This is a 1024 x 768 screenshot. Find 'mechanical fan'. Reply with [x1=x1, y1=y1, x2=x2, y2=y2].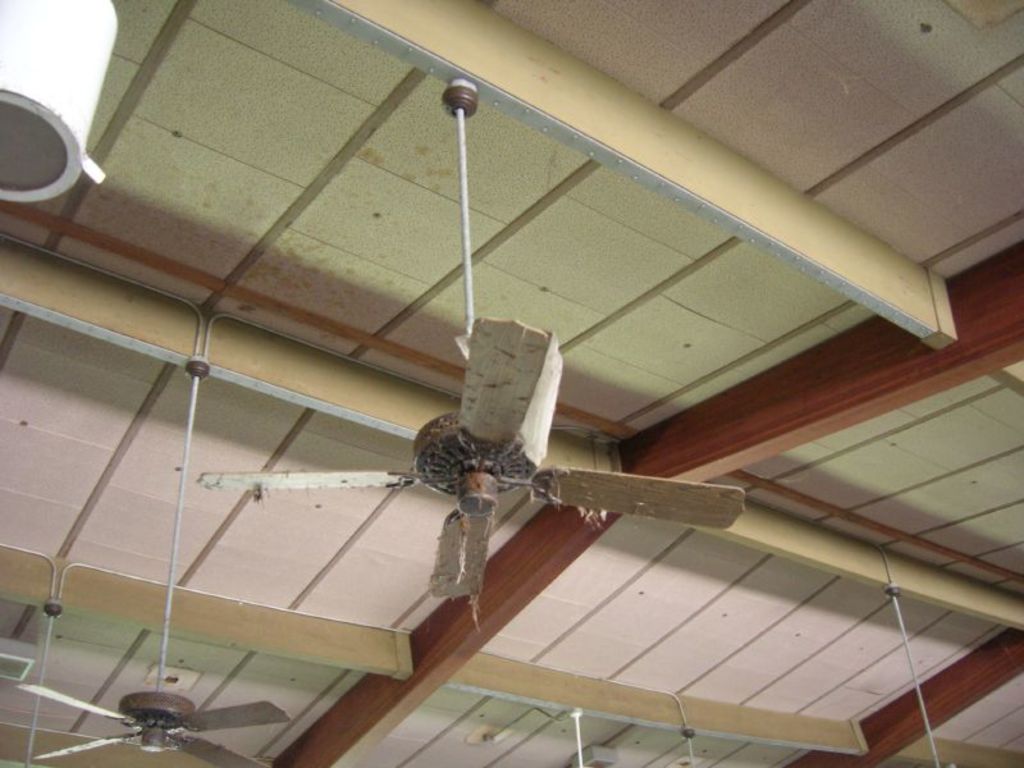
[x1=198, y1=84, x2=744, y2=602].
